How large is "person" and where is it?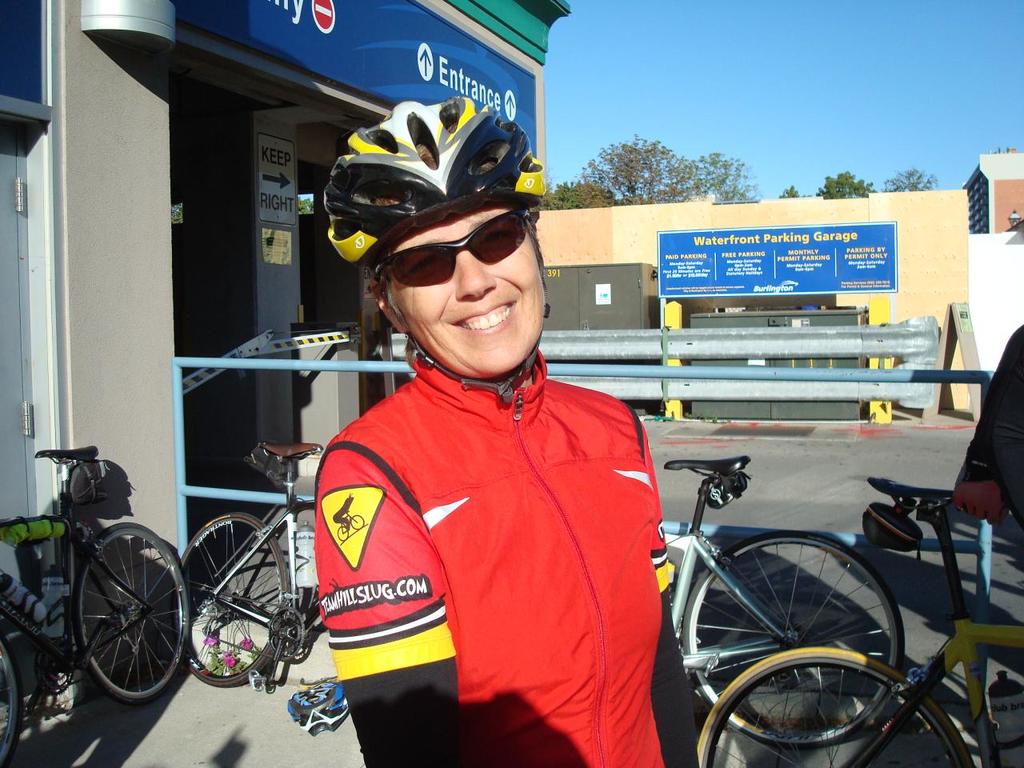
Bounding box: BBox(948, 325, 1023, 528).
